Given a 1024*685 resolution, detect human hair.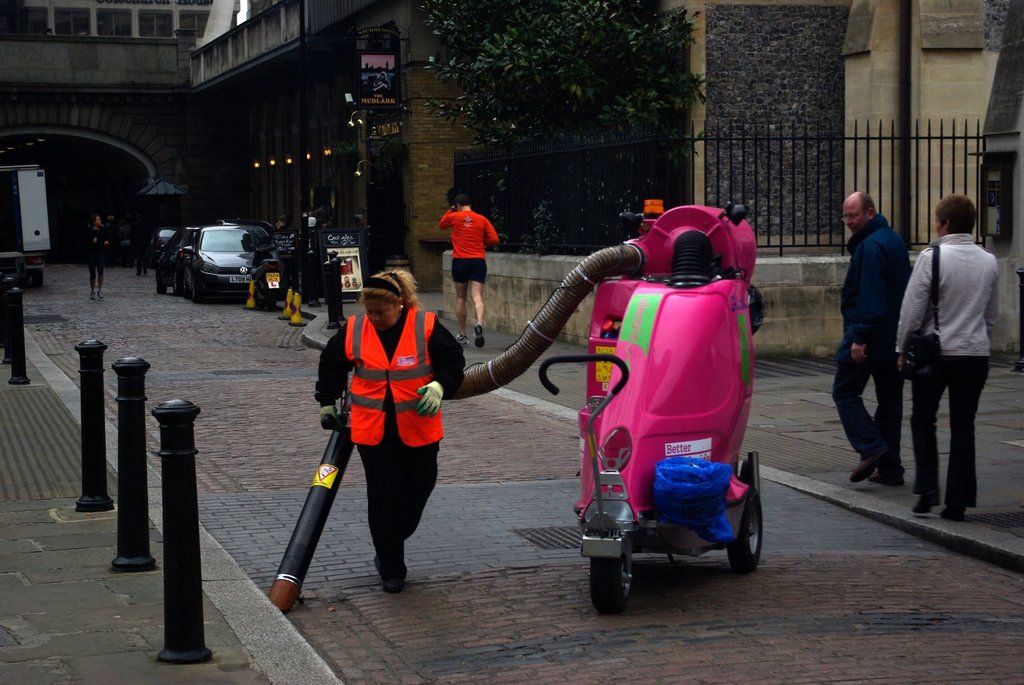
[x1=931, y1=191, x2=975, y2=229].
